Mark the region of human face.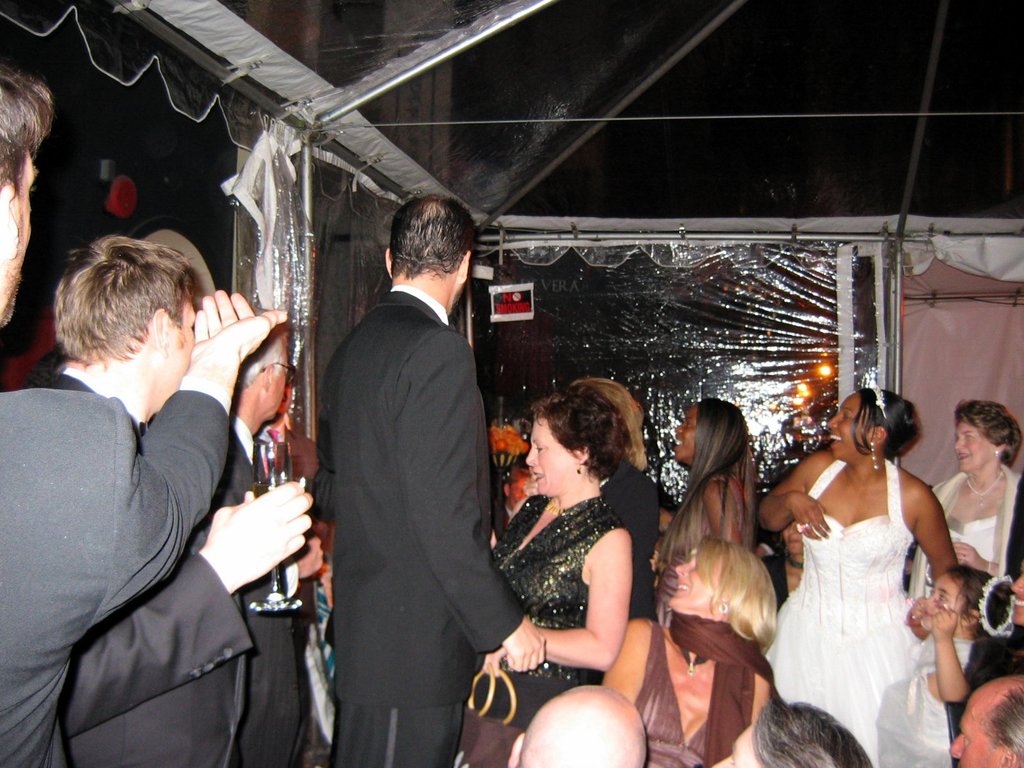
Region: (x1=675, y1=403, x2=701, y2=466).
